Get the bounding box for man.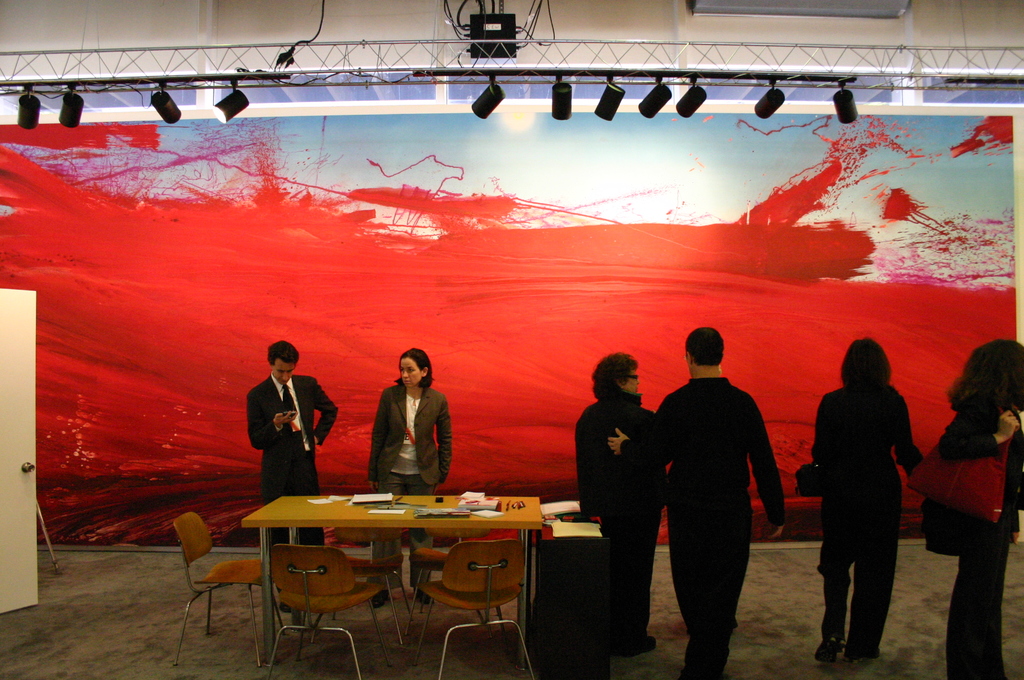
BBox(659, 341, 796, 663).
